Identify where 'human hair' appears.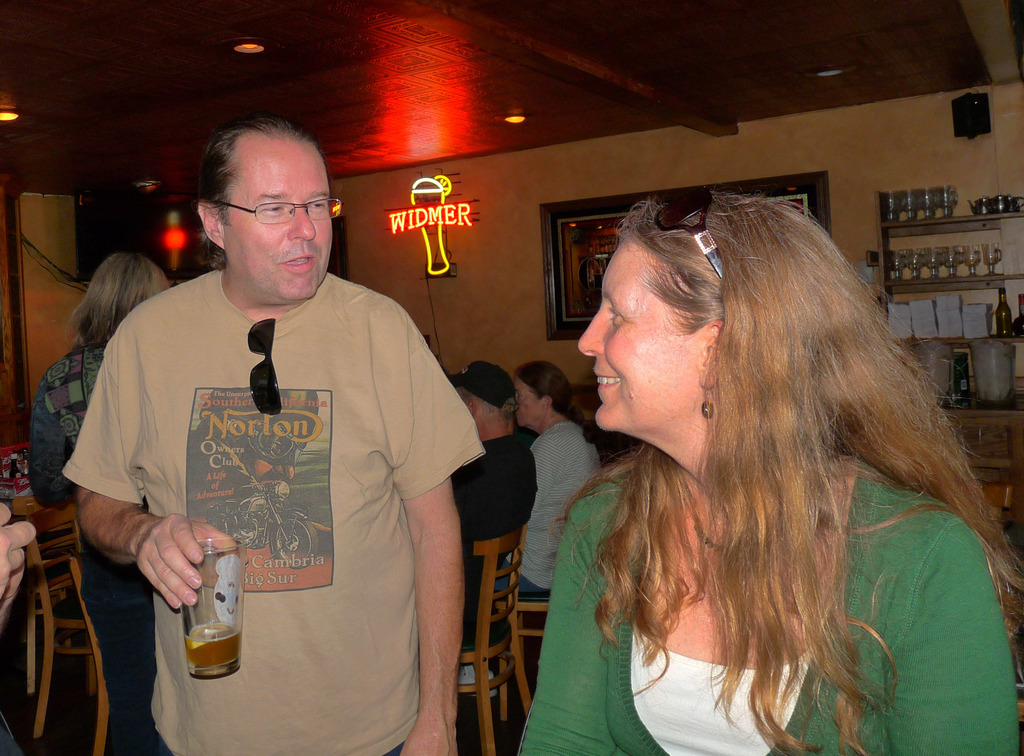
Appears at bbox(582, 176, 991, 704).
